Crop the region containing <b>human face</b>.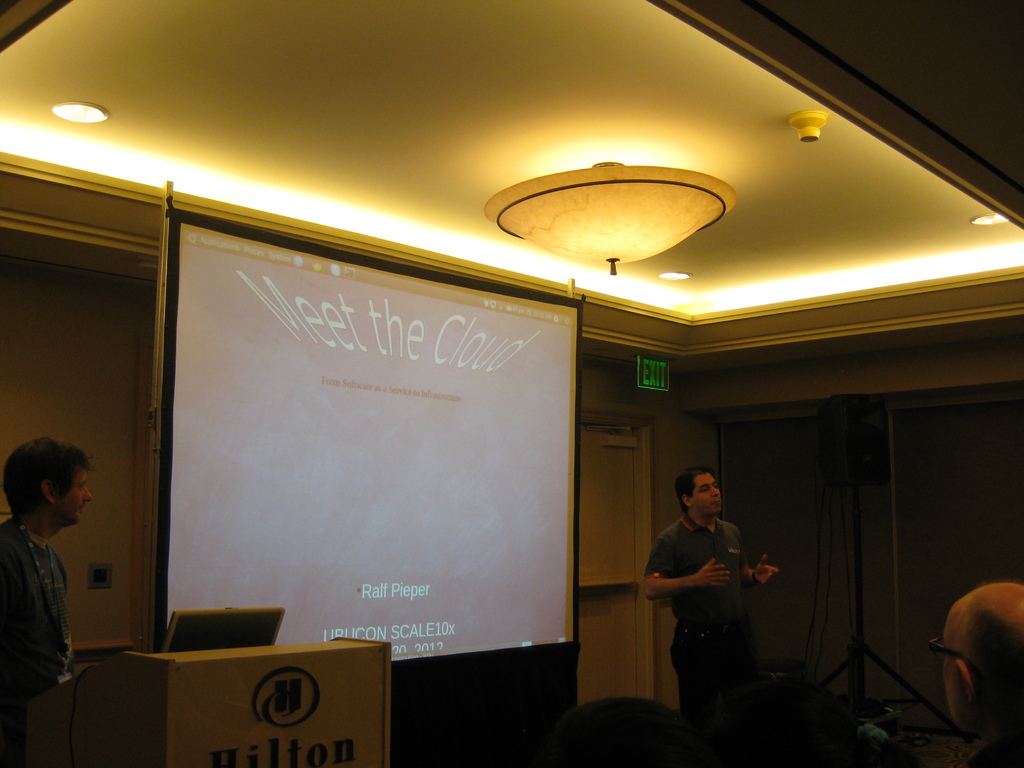
Crop region: <box>687,474,723,516</box>.
